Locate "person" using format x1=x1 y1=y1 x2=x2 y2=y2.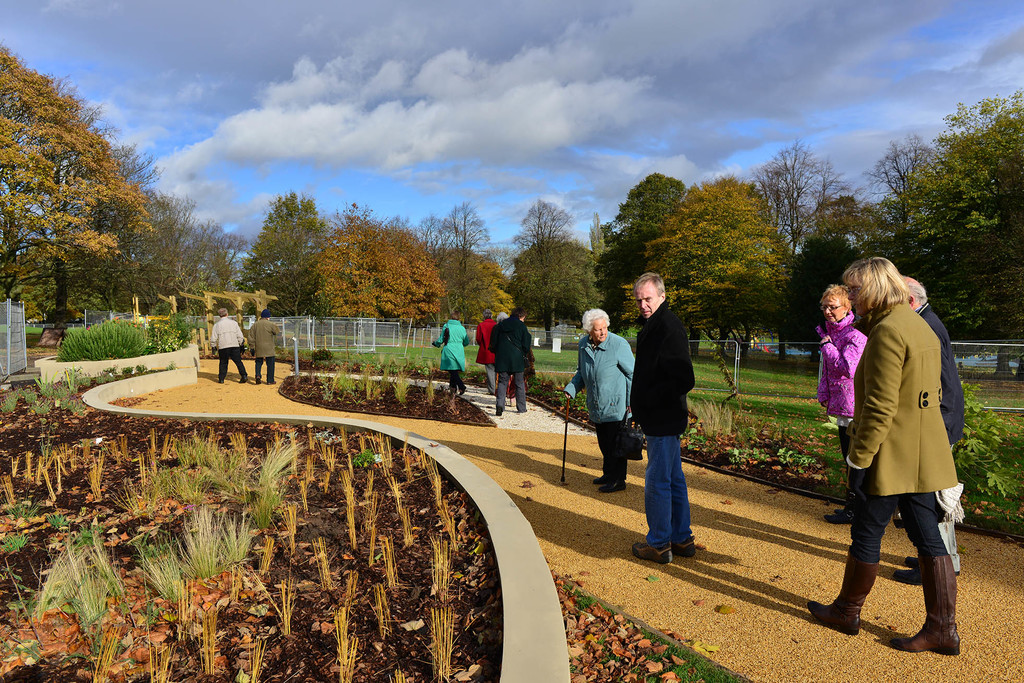
x1=245 y1=309 x2=285 y2=383.
